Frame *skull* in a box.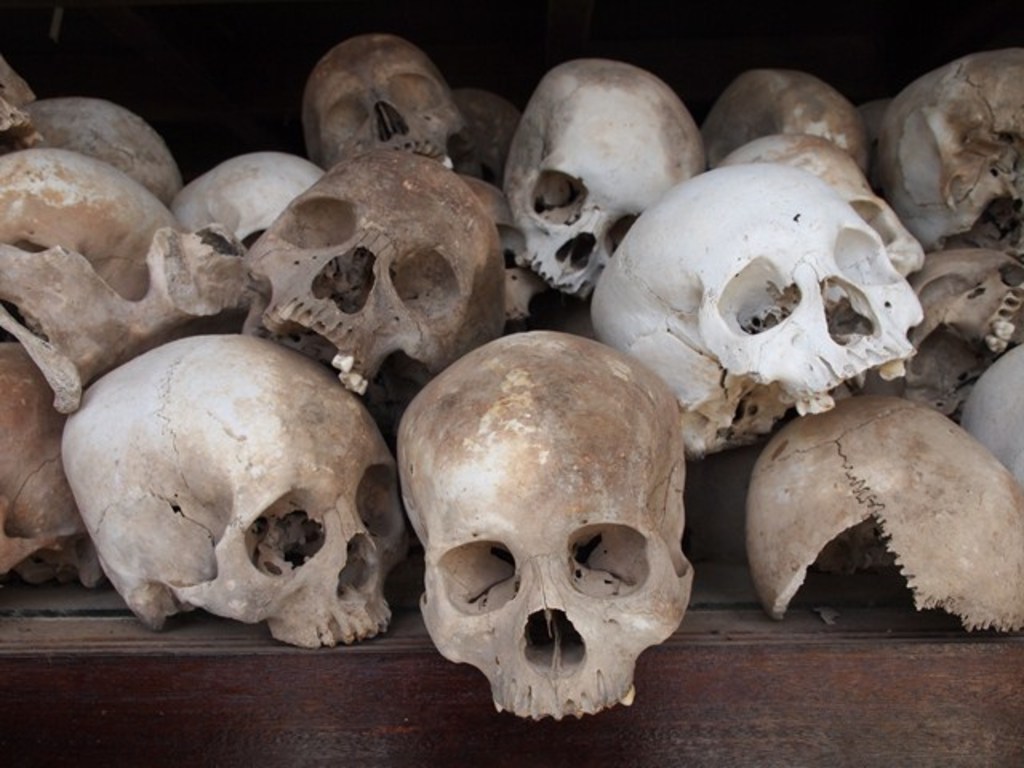
bbox=(507, 61, 702, 322).
